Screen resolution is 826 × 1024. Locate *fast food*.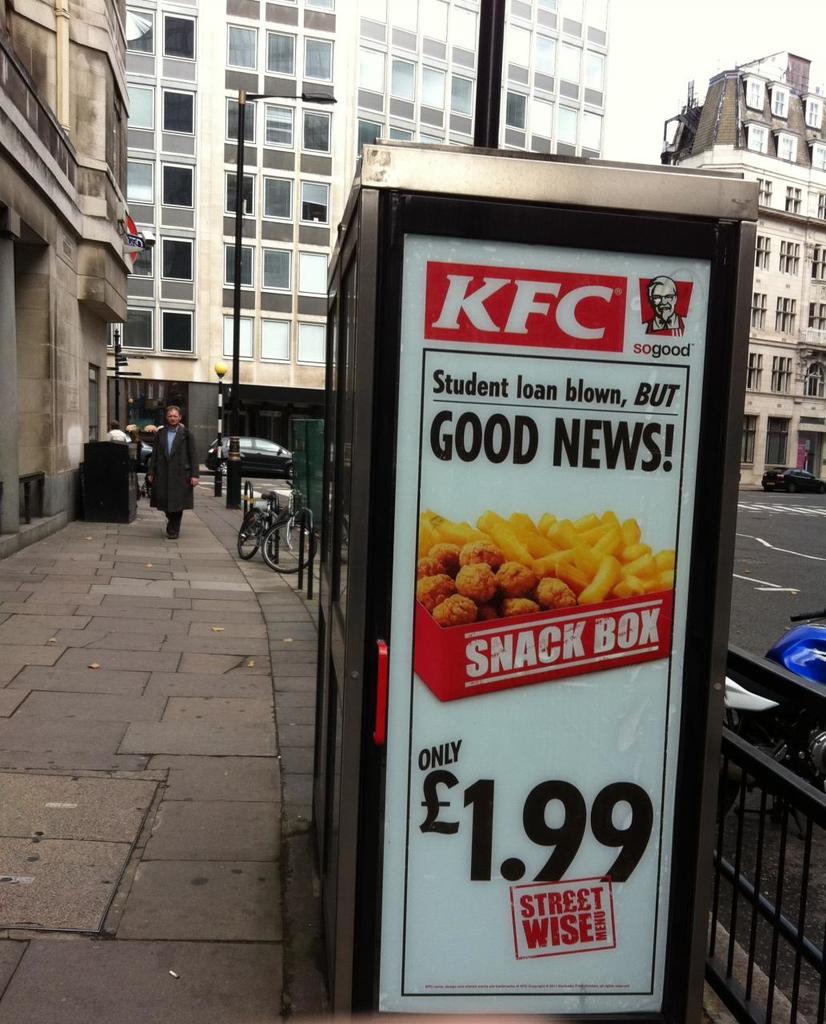
417/509/676/627.
